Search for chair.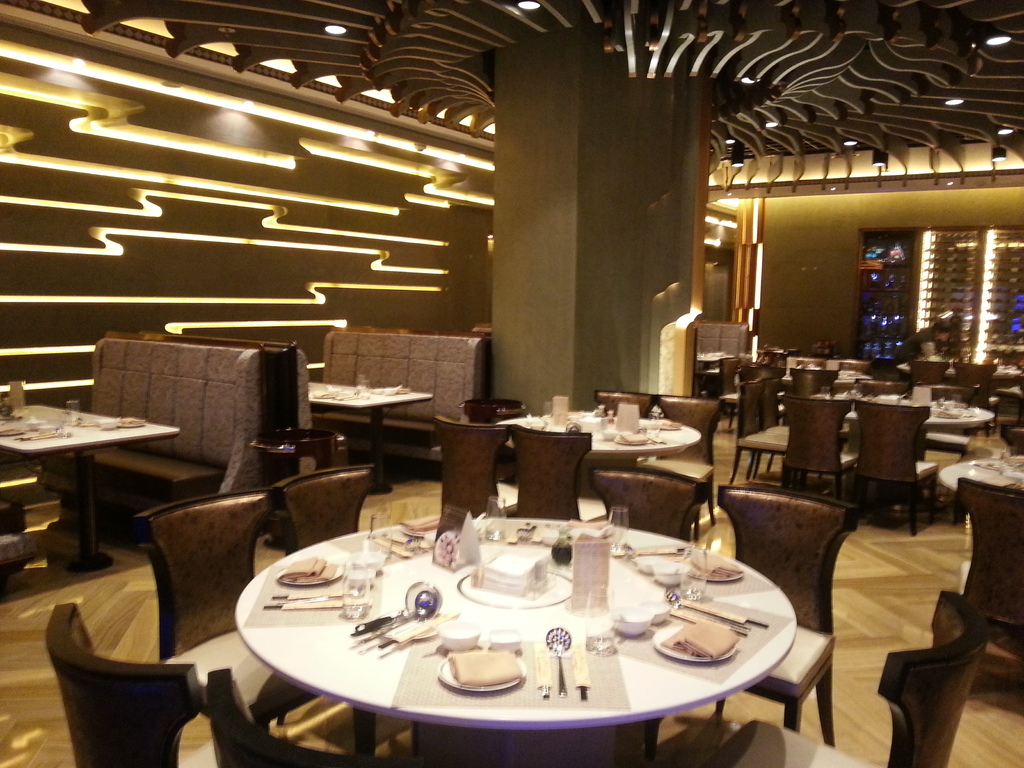
Found at region(203, 664, 351, 767).
